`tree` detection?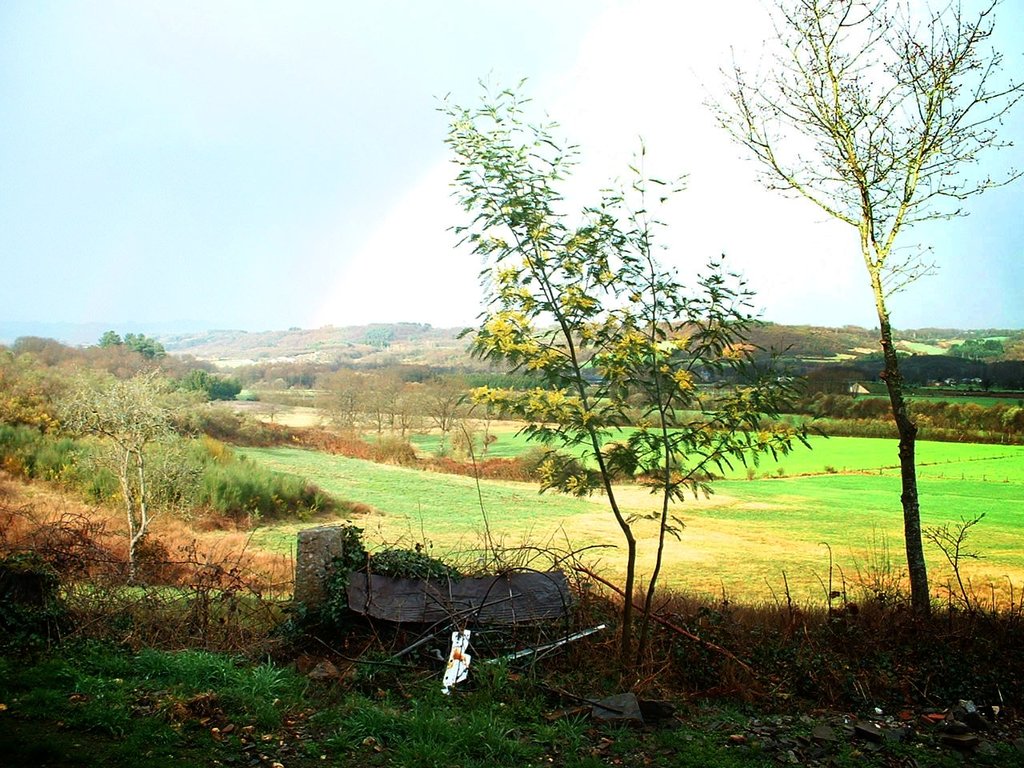
<region>987, 363, 1019, 392</region>
